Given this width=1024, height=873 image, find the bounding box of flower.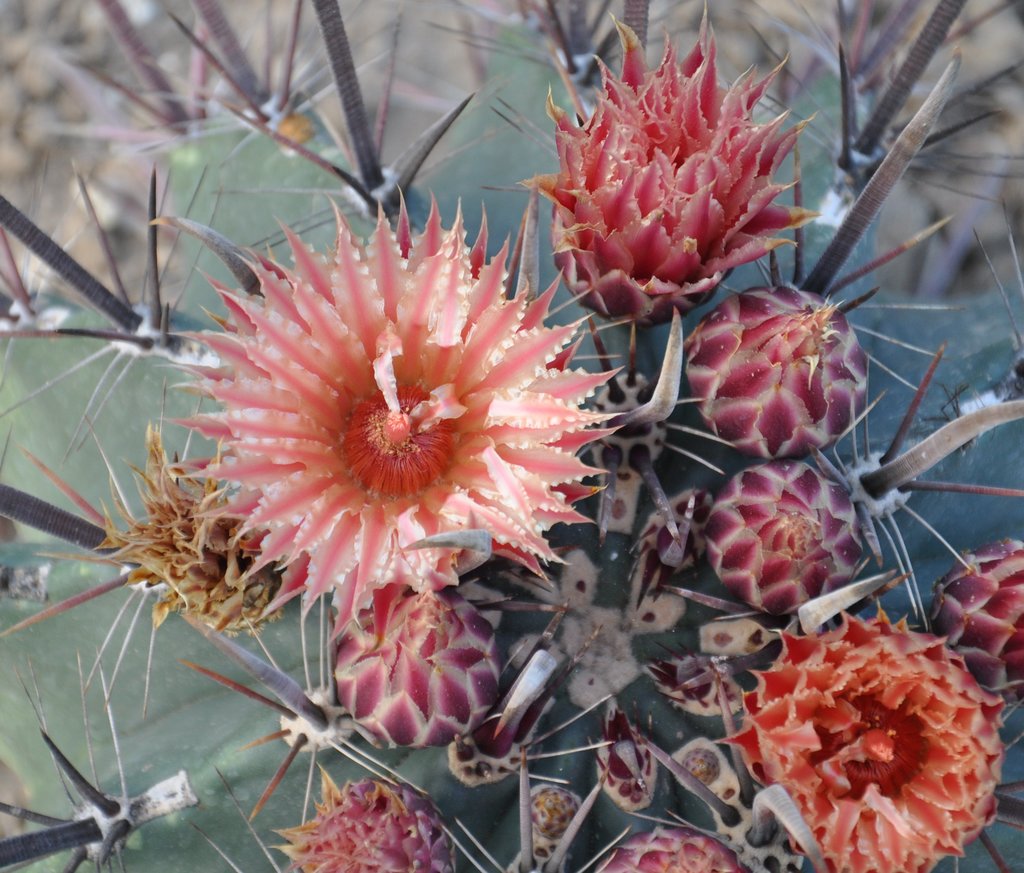
[928,538,1023,694].
